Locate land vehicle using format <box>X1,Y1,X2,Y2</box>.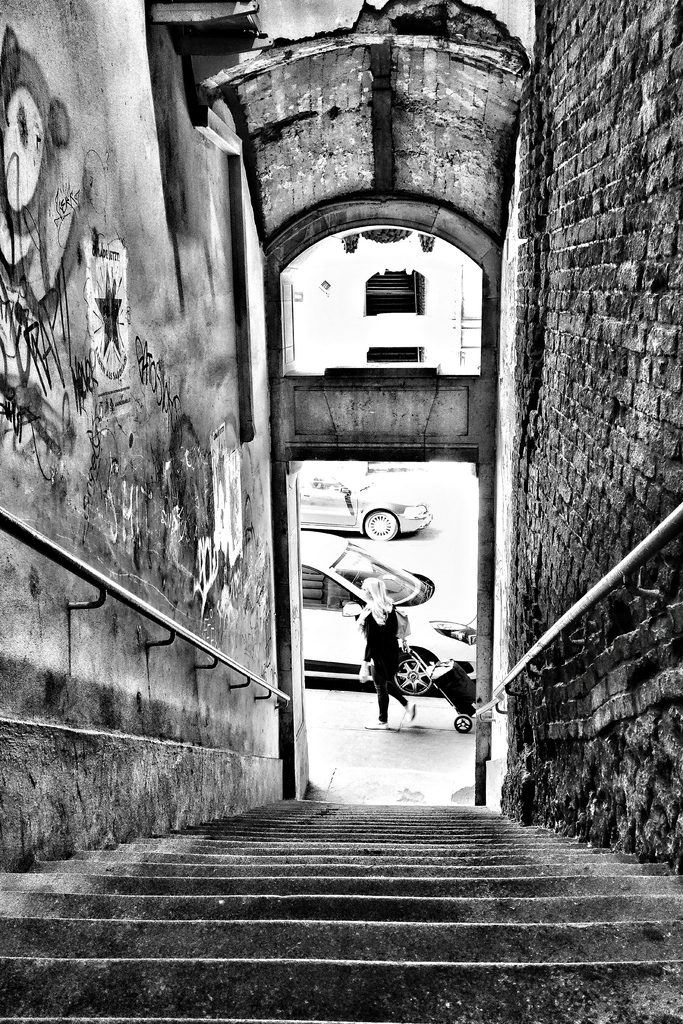
<box>299,462,434,545</box>.
